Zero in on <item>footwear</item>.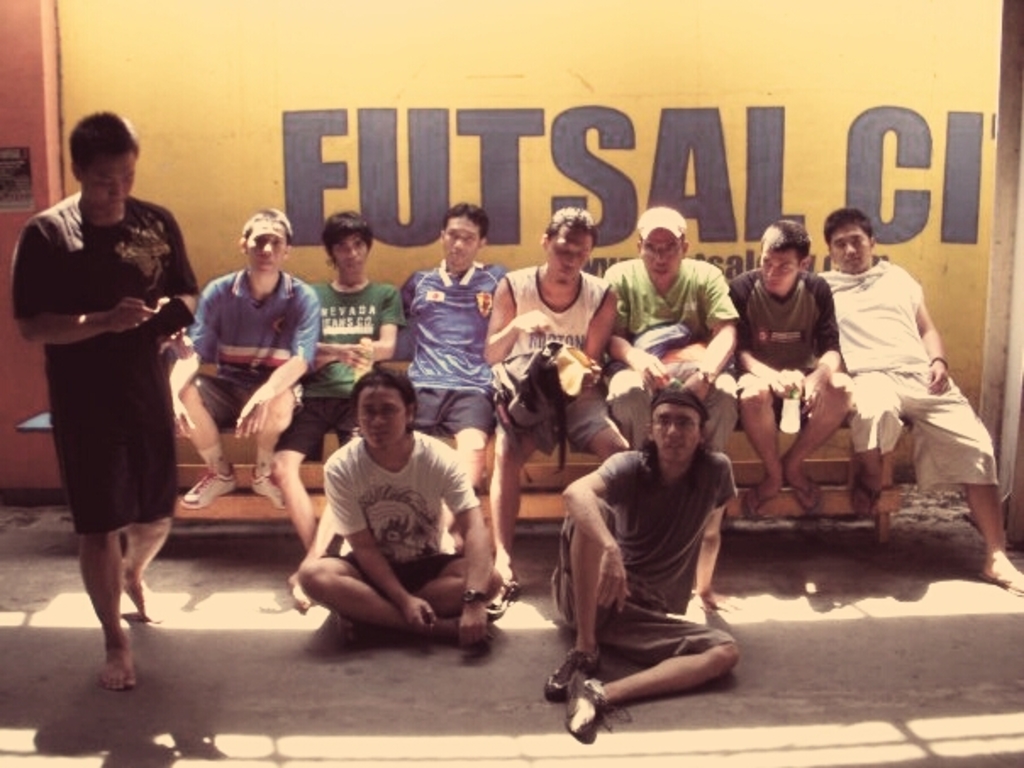
Zeroed in: <bbox>541, 646, 602, 700</bbox>.
